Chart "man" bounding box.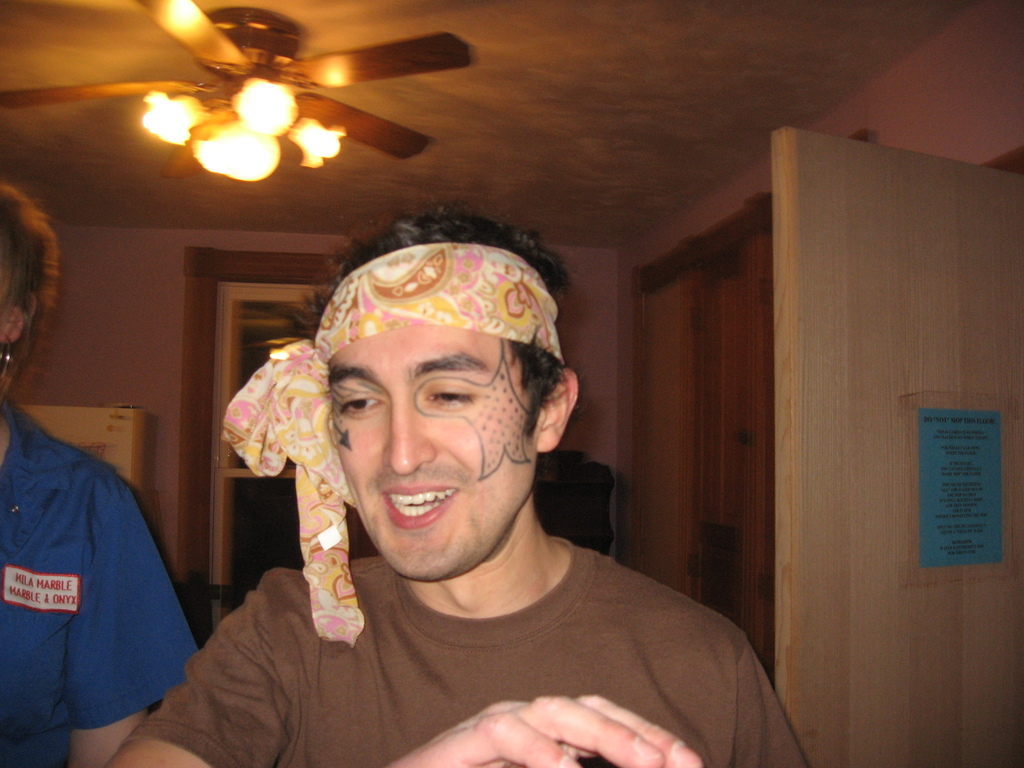
Charted: bbox=(0, 186, 208, 767).
